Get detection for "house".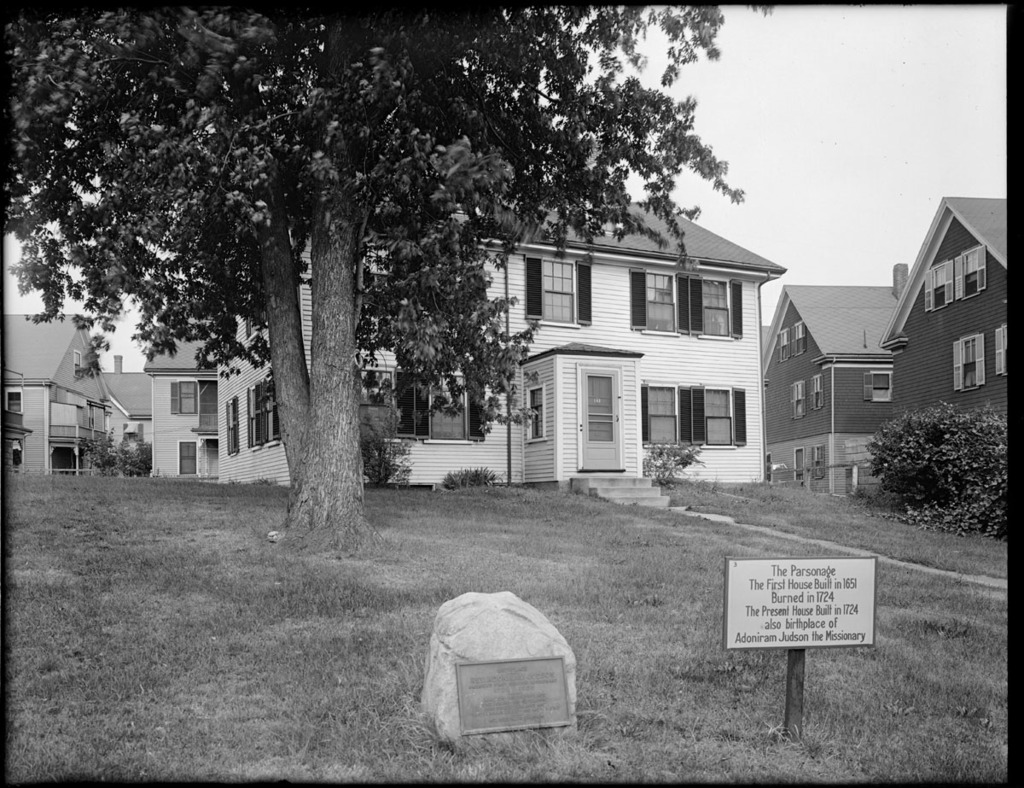
Detection: BBox(87, 352, 158, 477).
